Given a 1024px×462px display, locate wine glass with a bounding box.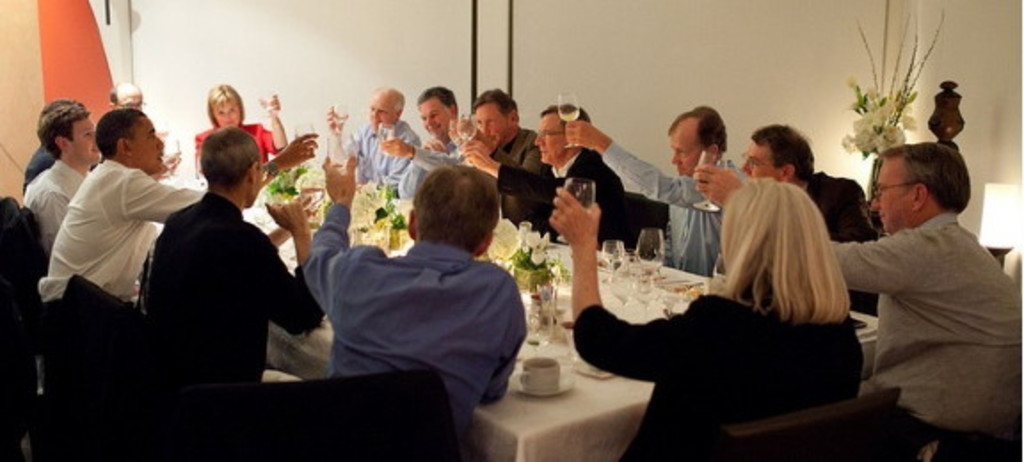
Located: crop(567, 172, 594, 208).
